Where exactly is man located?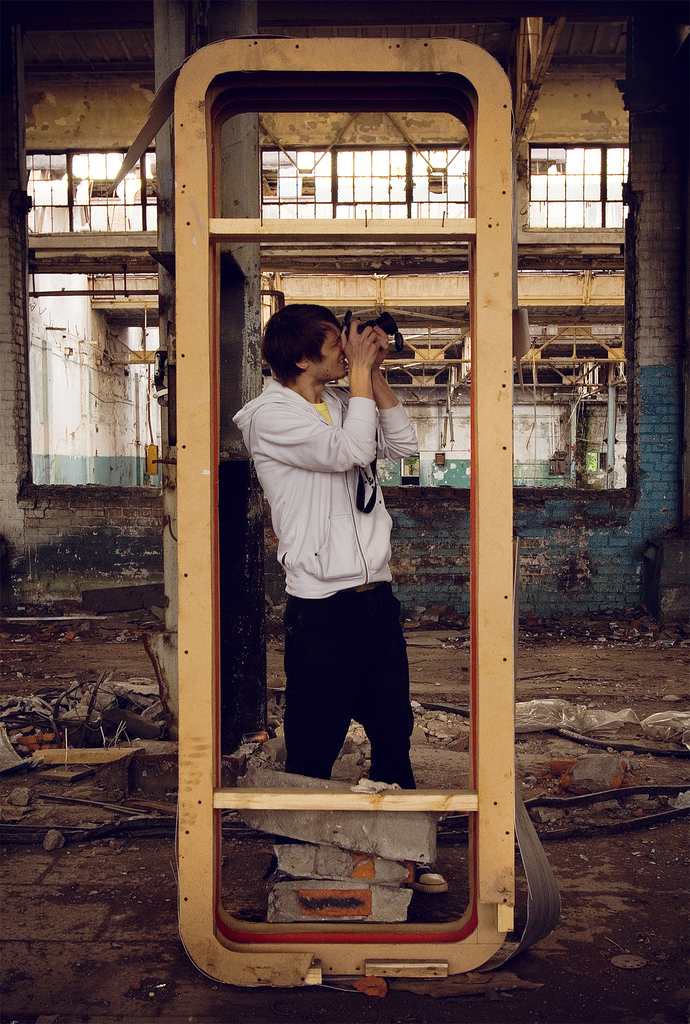
Its bounding box is 232 301 456 896.
